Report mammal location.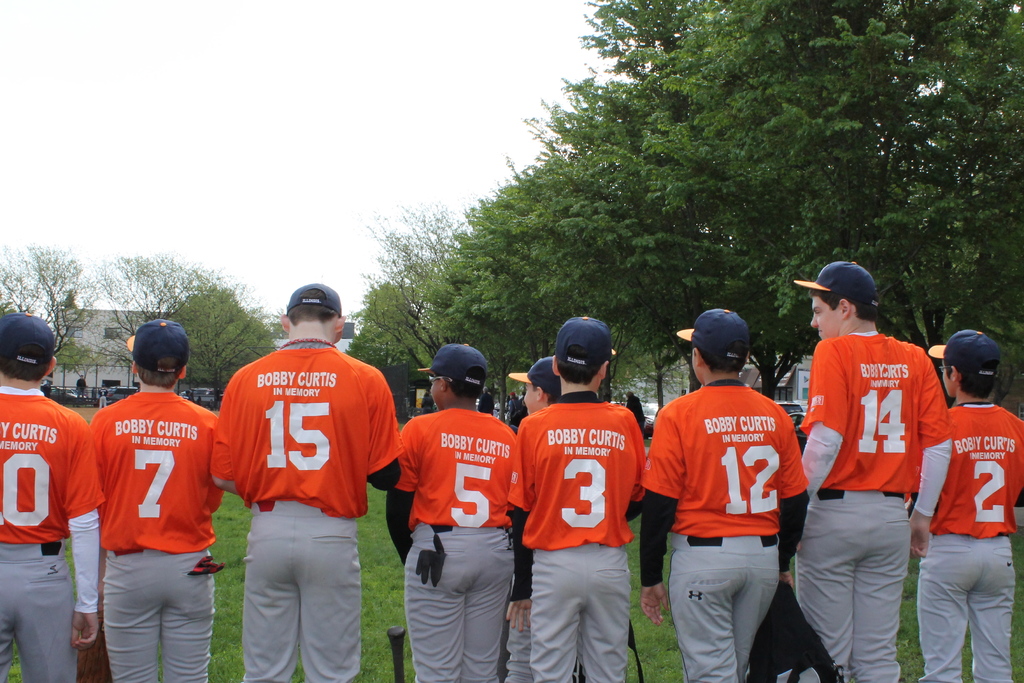
Report: (x1=505, y1=317, x2=644, y2=682).
